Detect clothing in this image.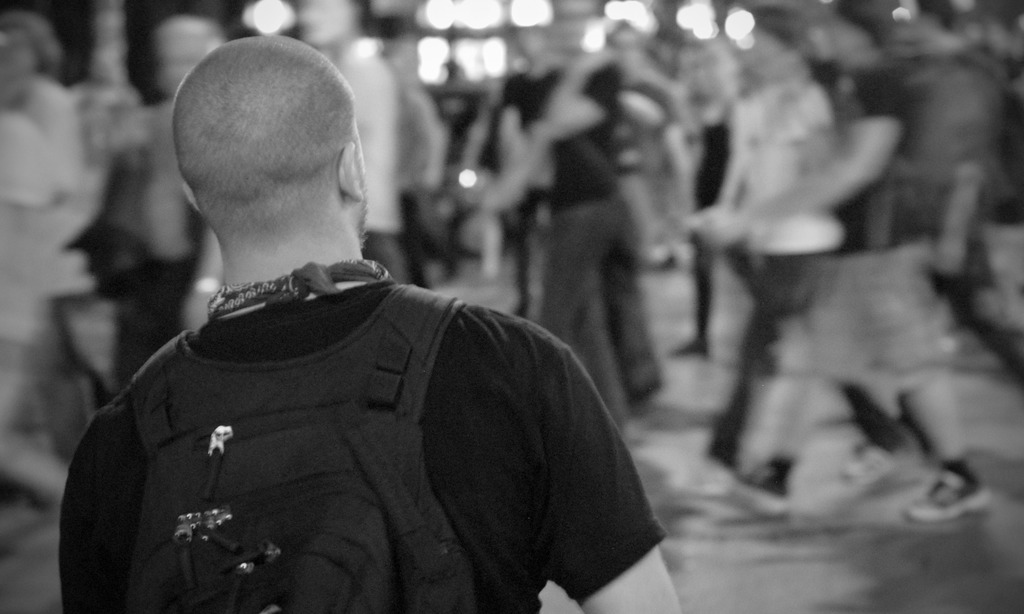
Detection: 65/239/636/613.
